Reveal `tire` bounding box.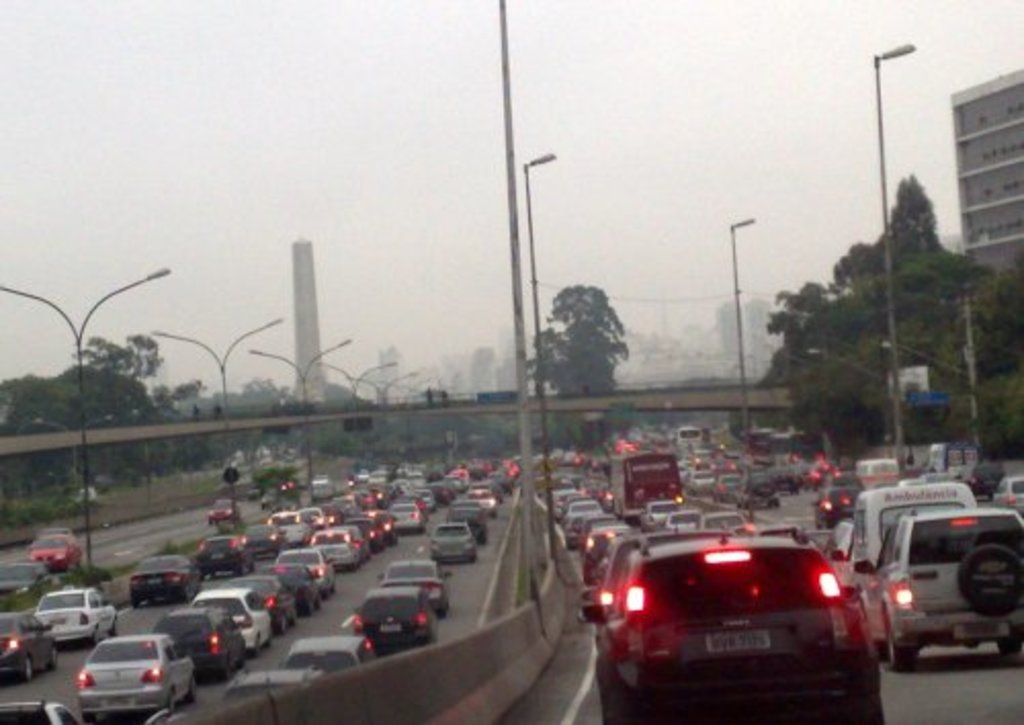
Revealed: bbox(991, 627, 1022, 662).
